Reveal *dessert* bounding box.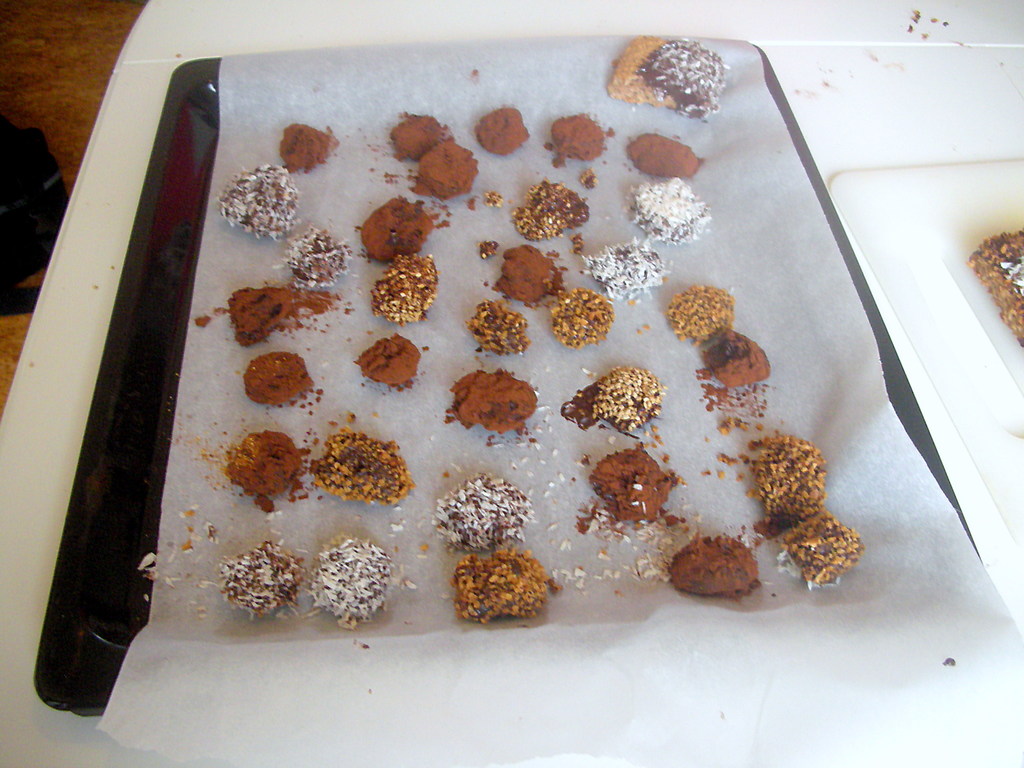
Revealed: (x1=492, y1=243, x2=562, y2=310).
